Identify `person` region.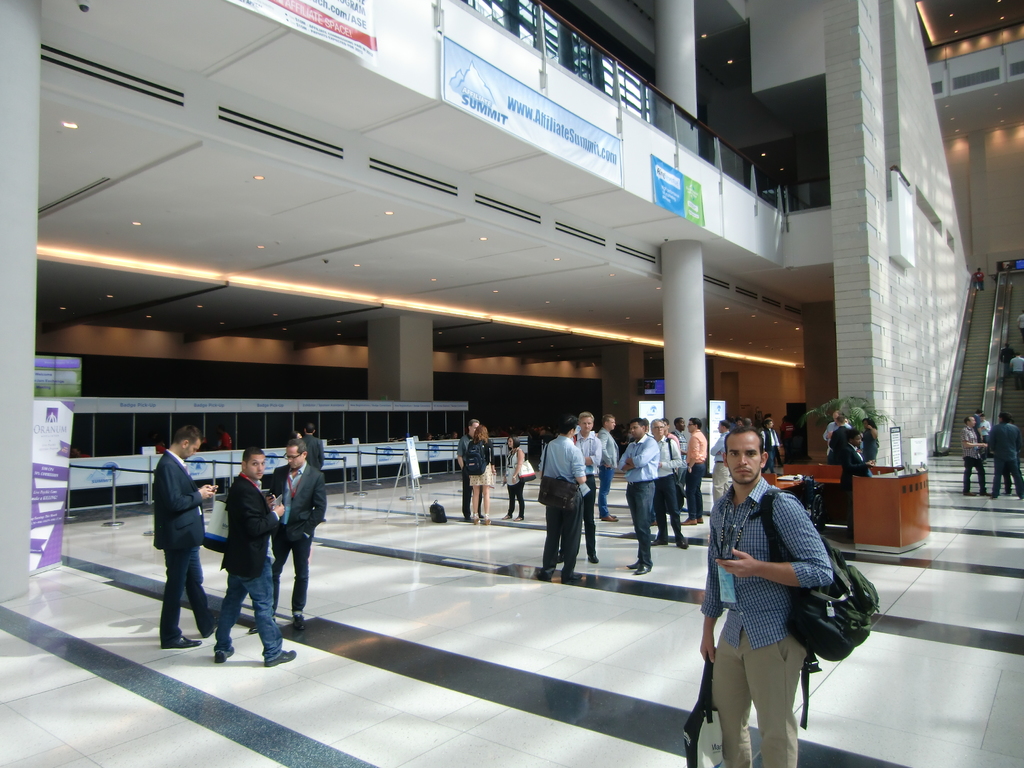
Region: detection(763, 414, 785, 478).
